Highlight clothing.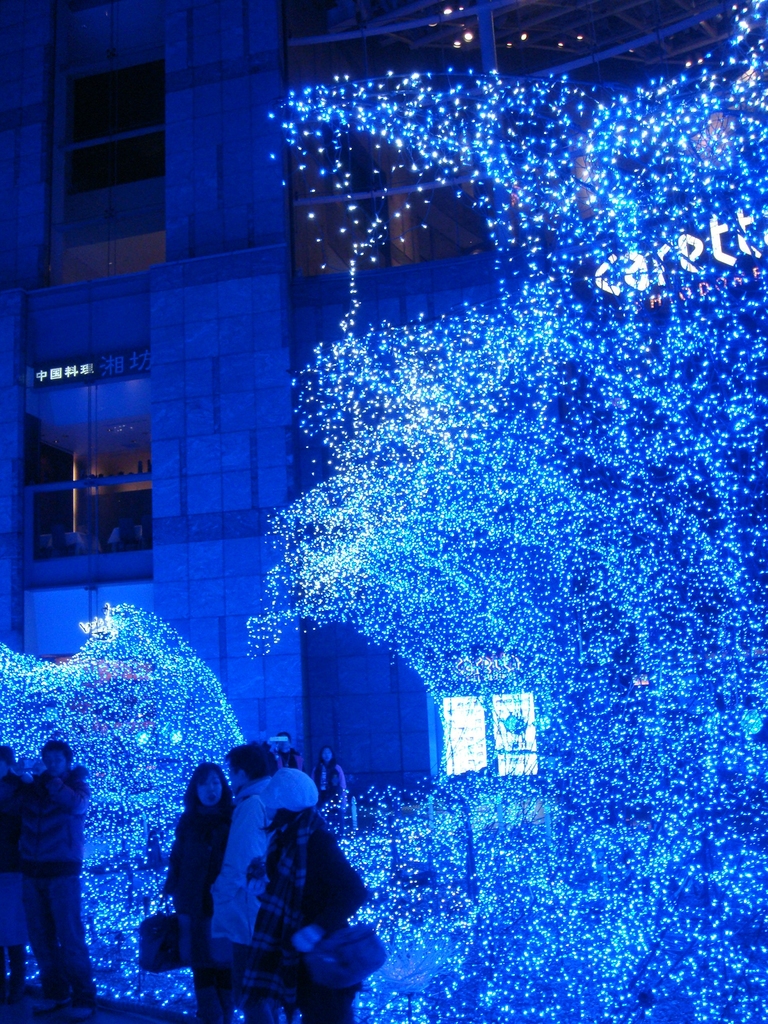
Highlighted region: x1=203, y1=774, x2=271, y2=975.
